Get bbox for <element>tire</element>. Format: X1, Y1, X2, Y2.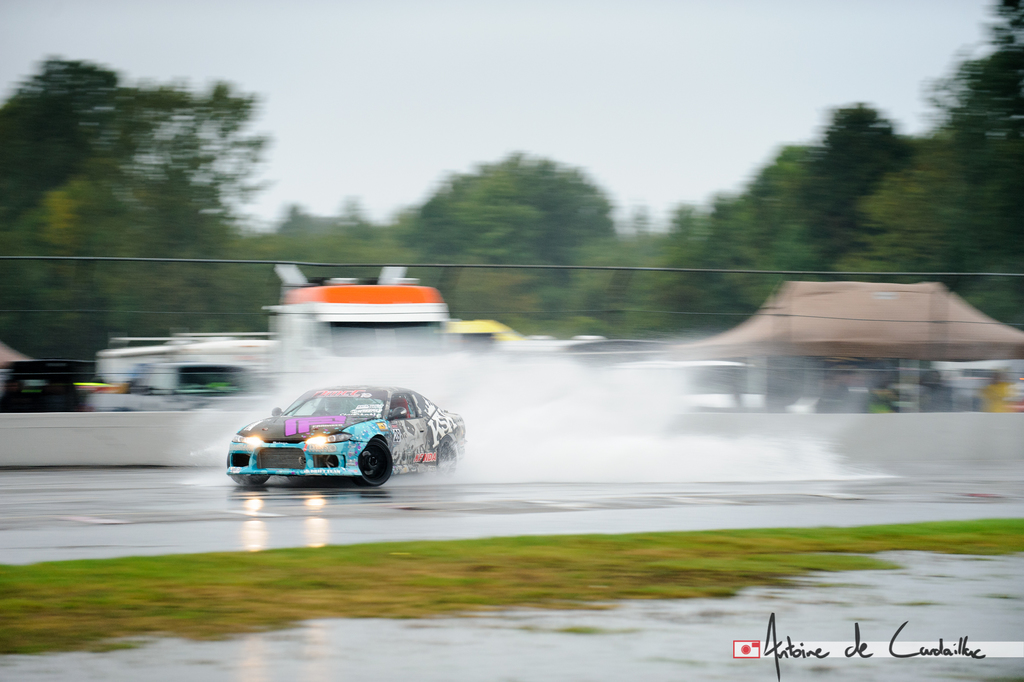
230, 475, 269, 484.
